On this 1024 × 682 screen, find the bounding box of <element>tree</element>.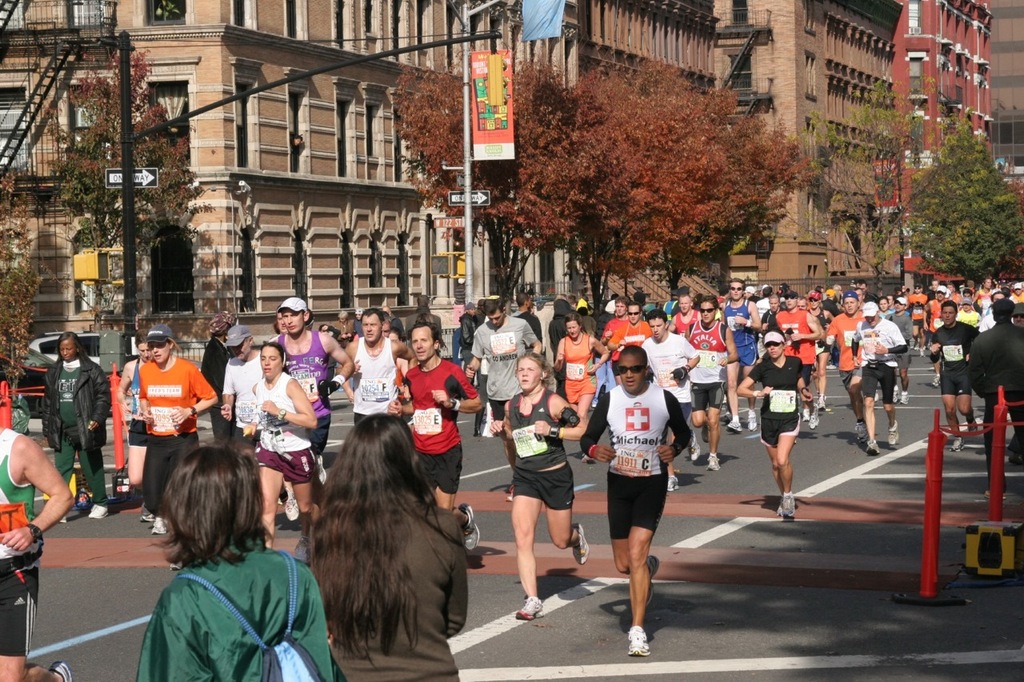
Bounding box: 0, 173, 30, 377.
